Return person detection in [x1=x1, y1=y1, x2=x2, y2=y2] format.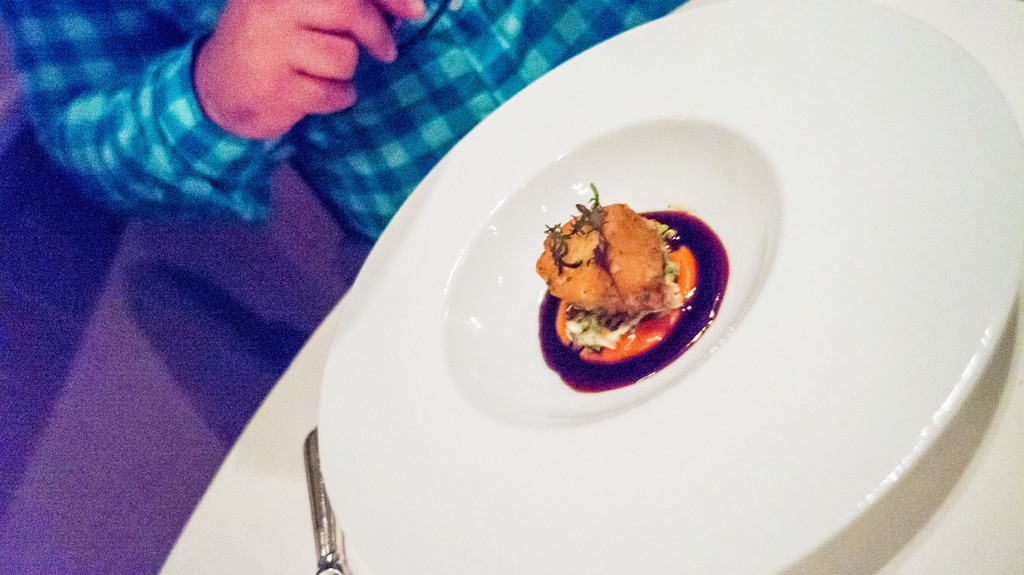
[x1=0, y1=0, x2=682, y2=244].
